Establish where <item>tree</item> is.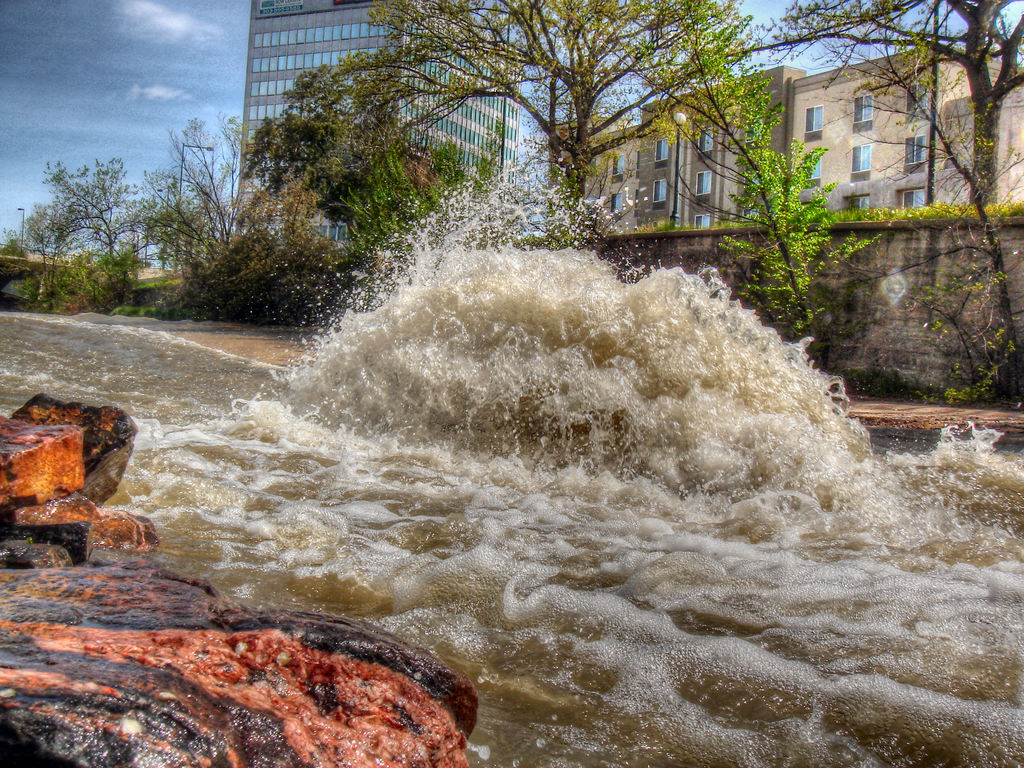
Established at 257 38 480 274.
